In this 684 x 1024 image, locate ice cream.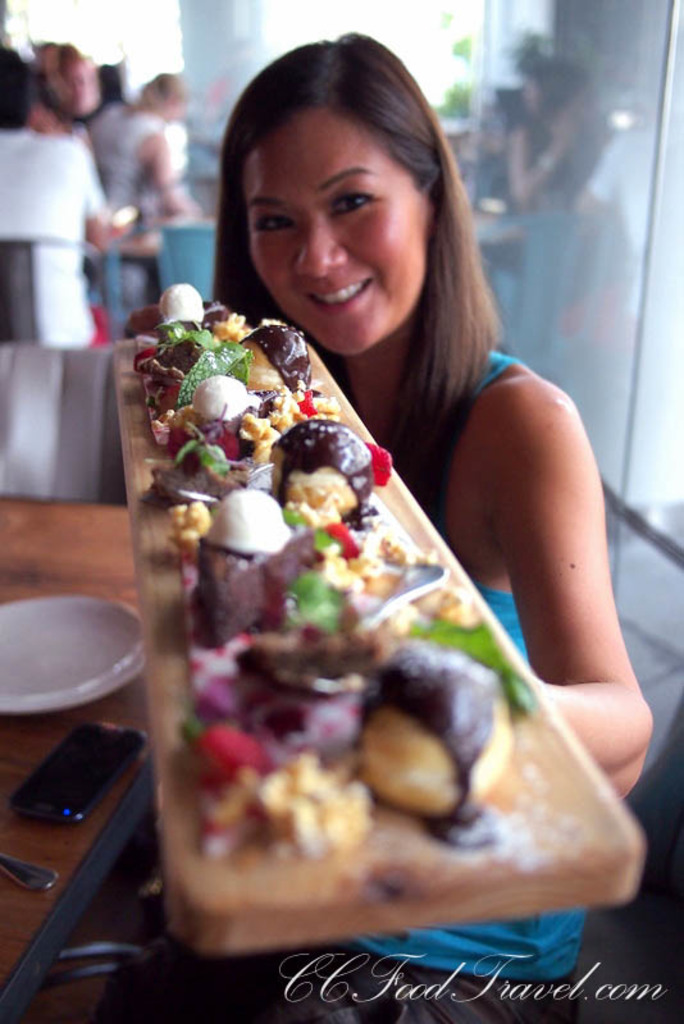
Bounding box: region(147, 204, 571, 963).
